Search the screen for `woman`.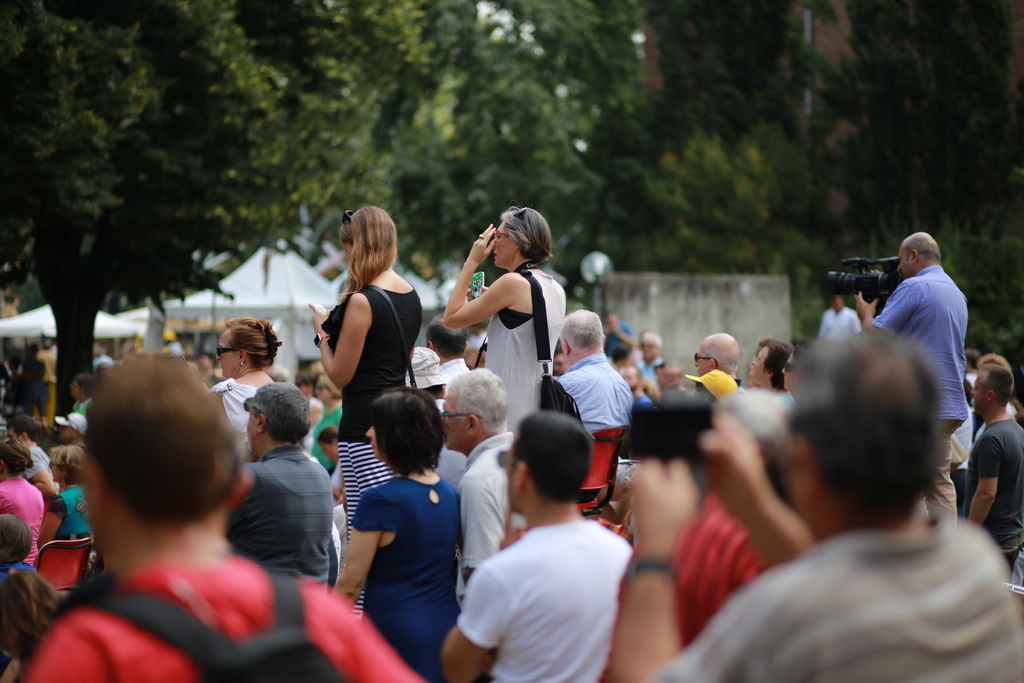
Found at 70:372:97:418.
